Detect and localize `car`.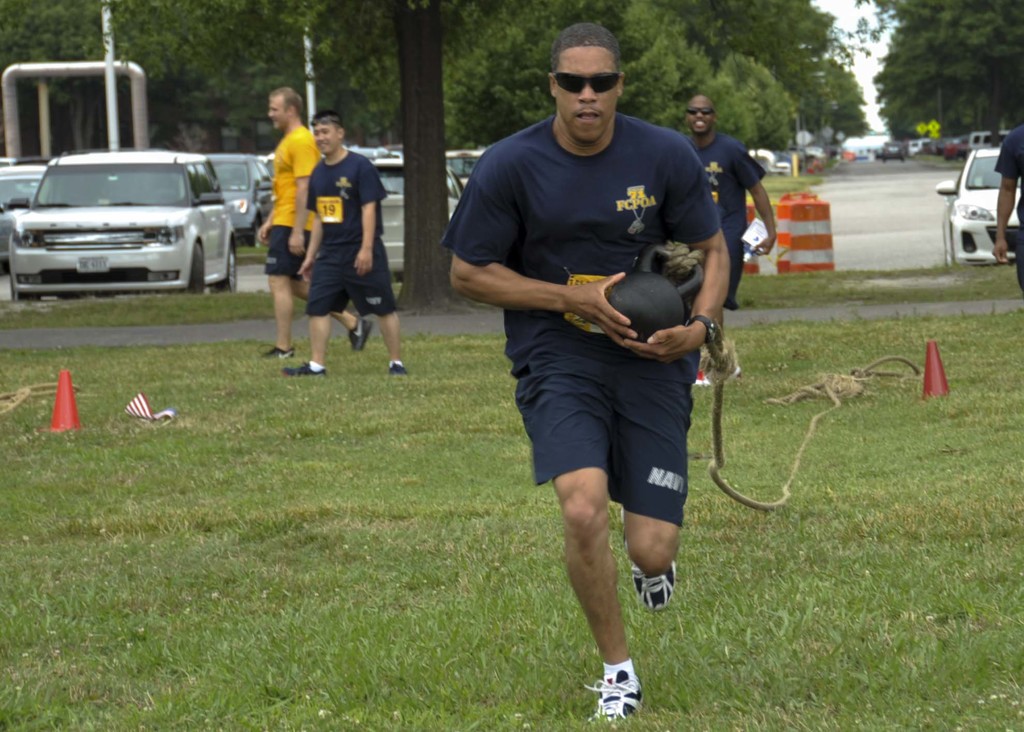
Localized at {"left": 369, "top": 156, "right": 465, "bottom": 282}.
